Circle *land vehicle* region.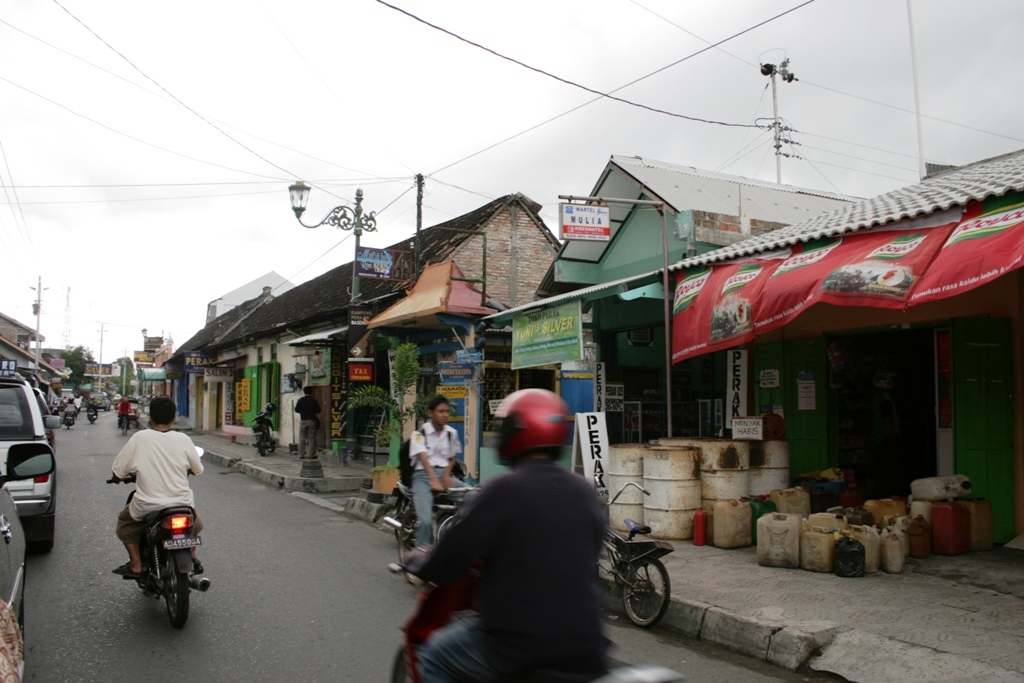
Region: crop(595, 484, 682, 626).
